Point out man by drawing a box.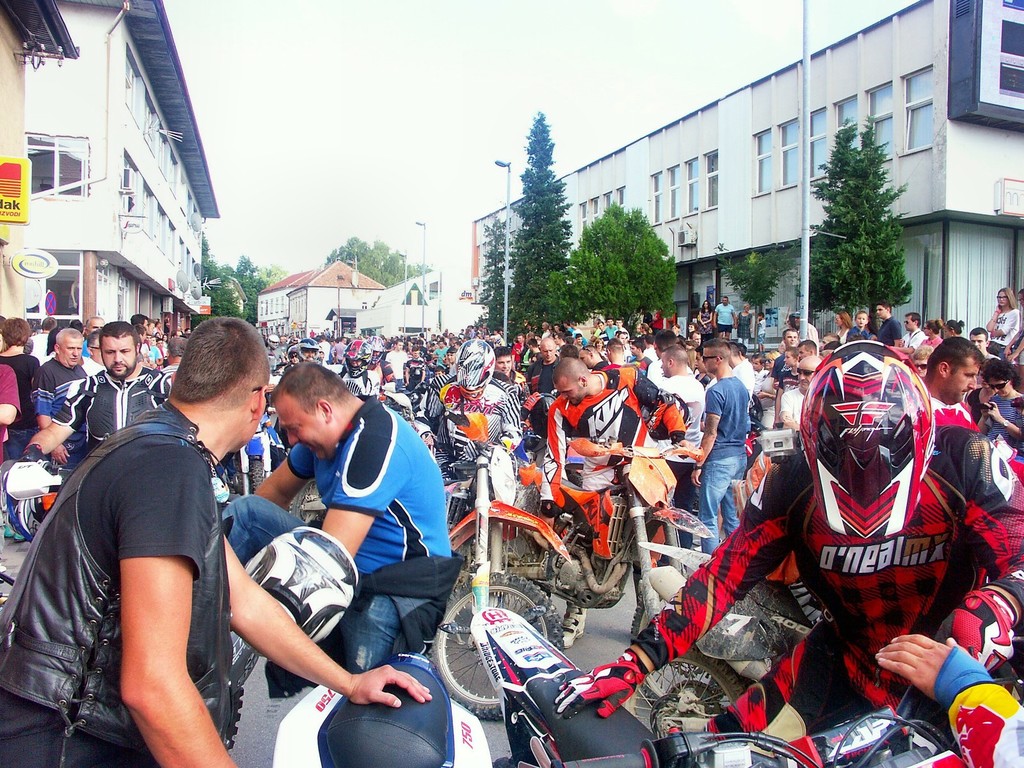
<box>0,315,431,767</box>.
